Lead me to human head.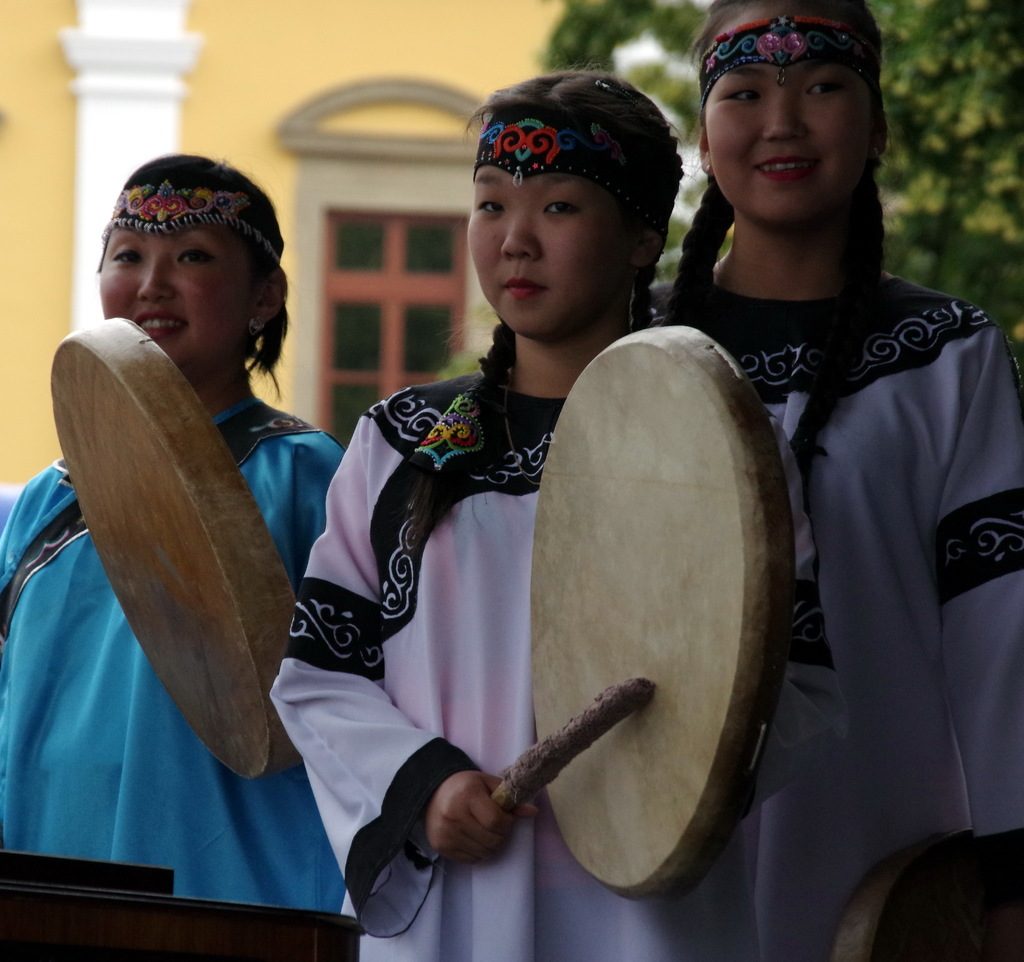
Lead to rect(465, 56, 682, 342).
